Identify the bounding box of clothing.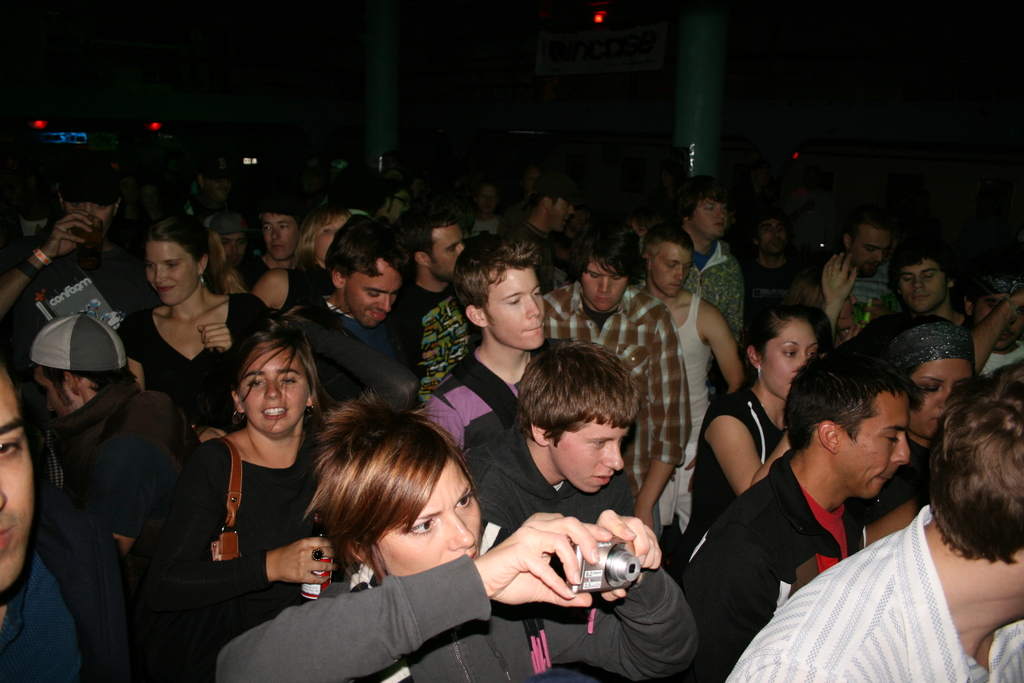
[left=461, top=418, right=633, bottom=529].
